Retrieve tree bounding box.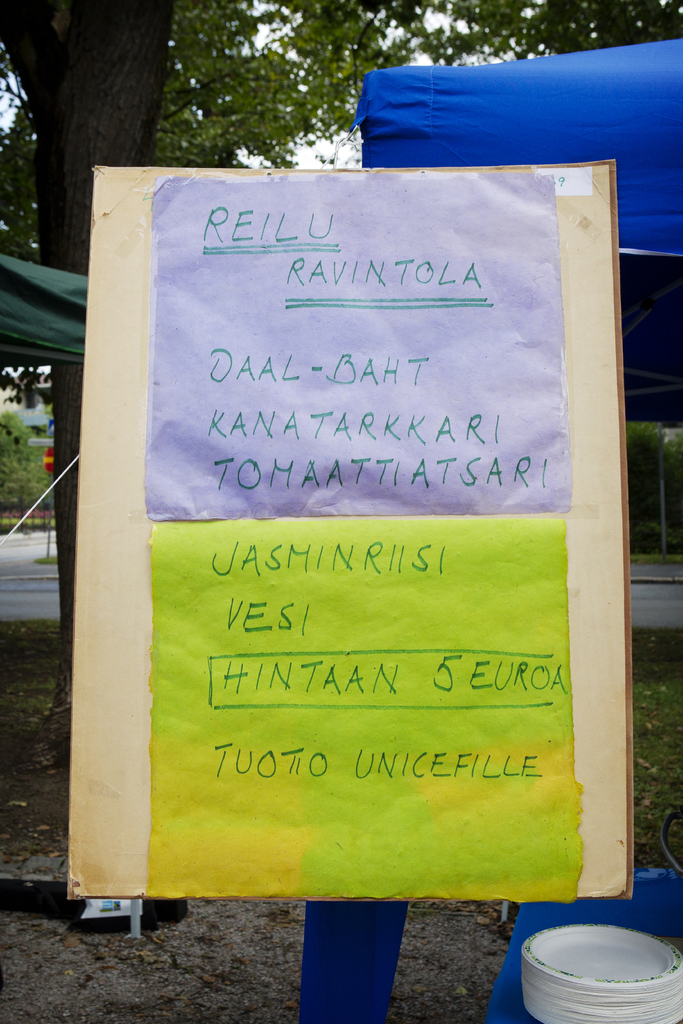
Bounding box: detection(0, 0, 680, 769).
